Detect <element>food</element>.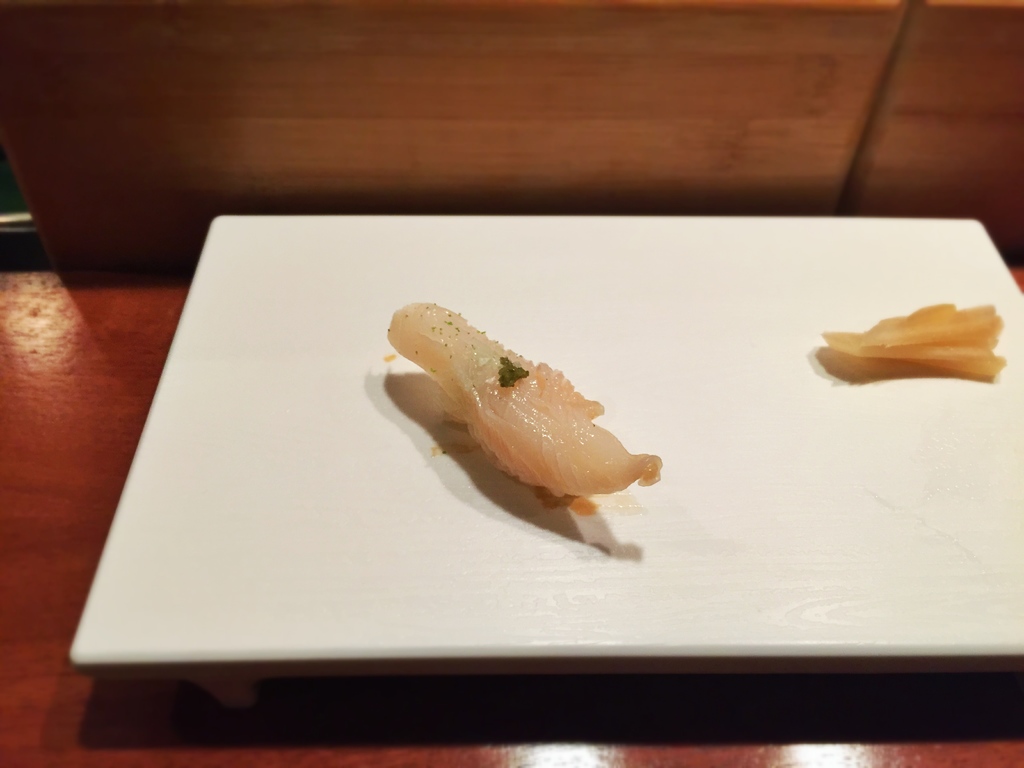
Detected at 820 299 1005 376.
